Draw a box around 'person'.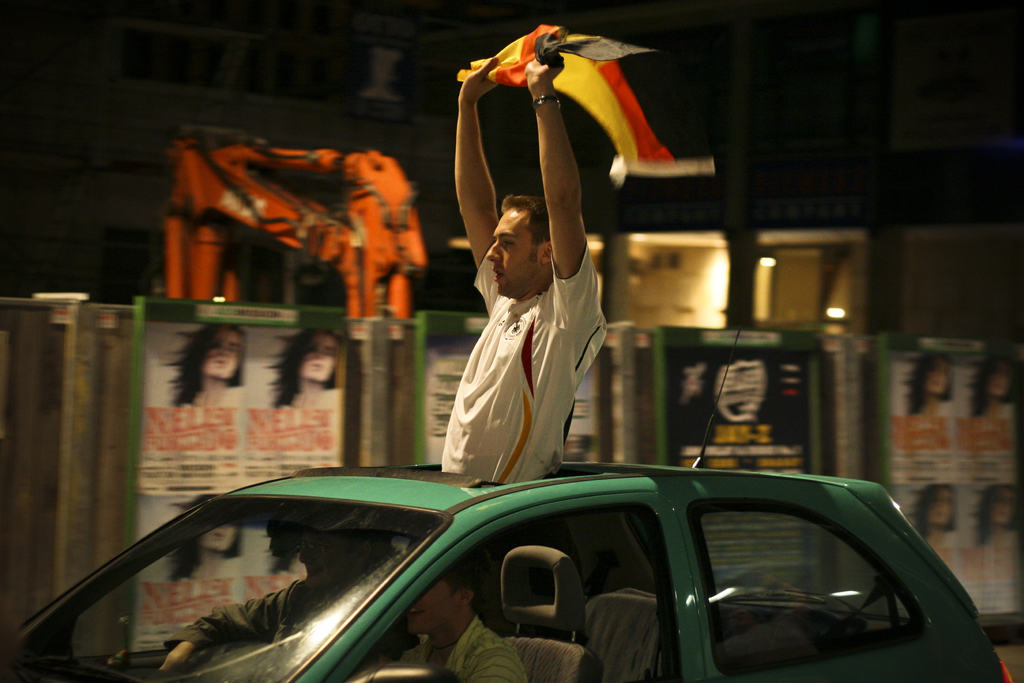
{"left": 155, "top": 521, "right": 391, "bottom": 682}.
